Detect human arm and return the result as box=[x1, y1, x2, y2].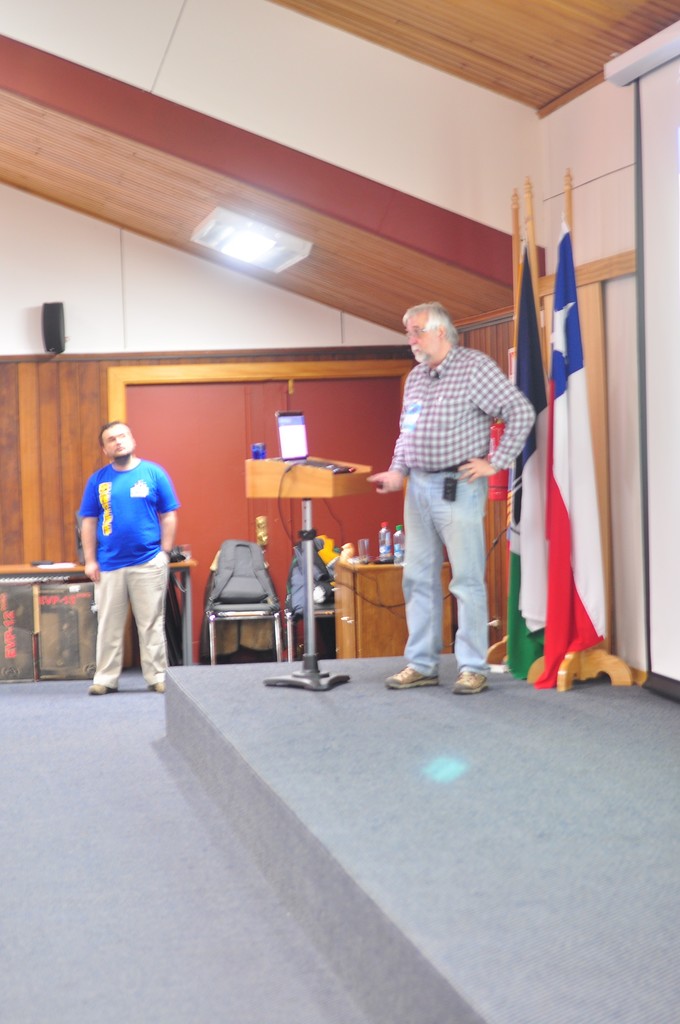
box=[76, 470, 101, 588].
